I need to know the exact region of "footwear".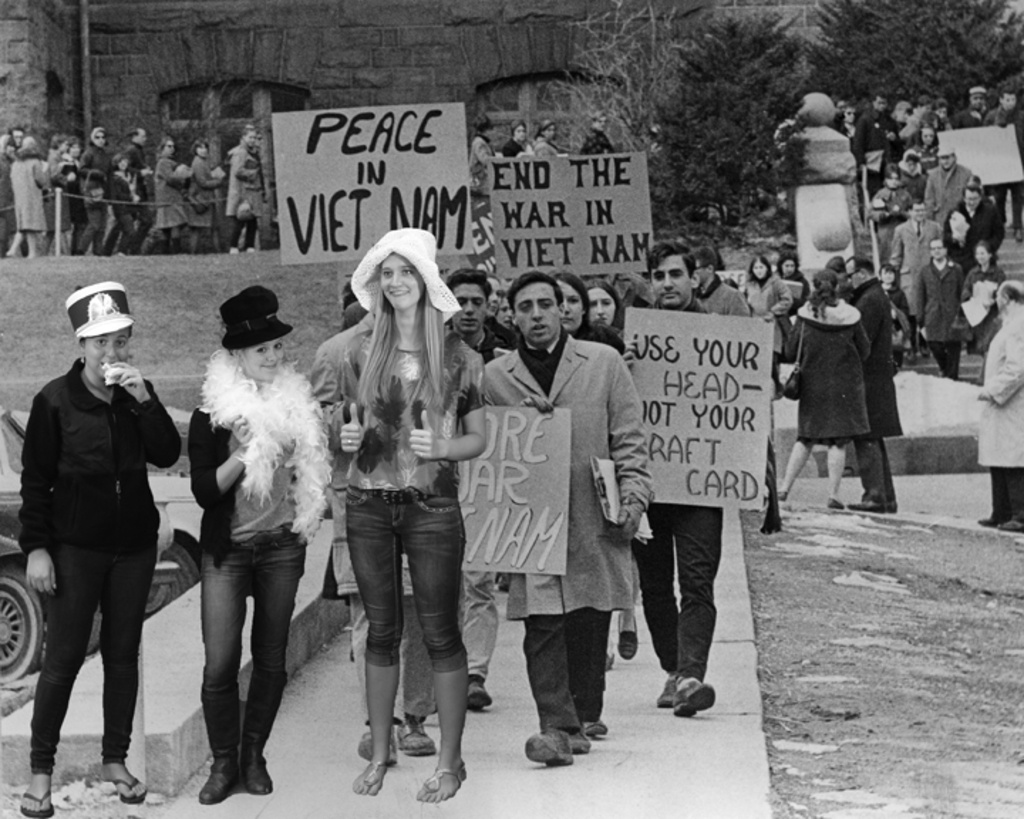
Region: Rect(243, 725, 273, 795).
